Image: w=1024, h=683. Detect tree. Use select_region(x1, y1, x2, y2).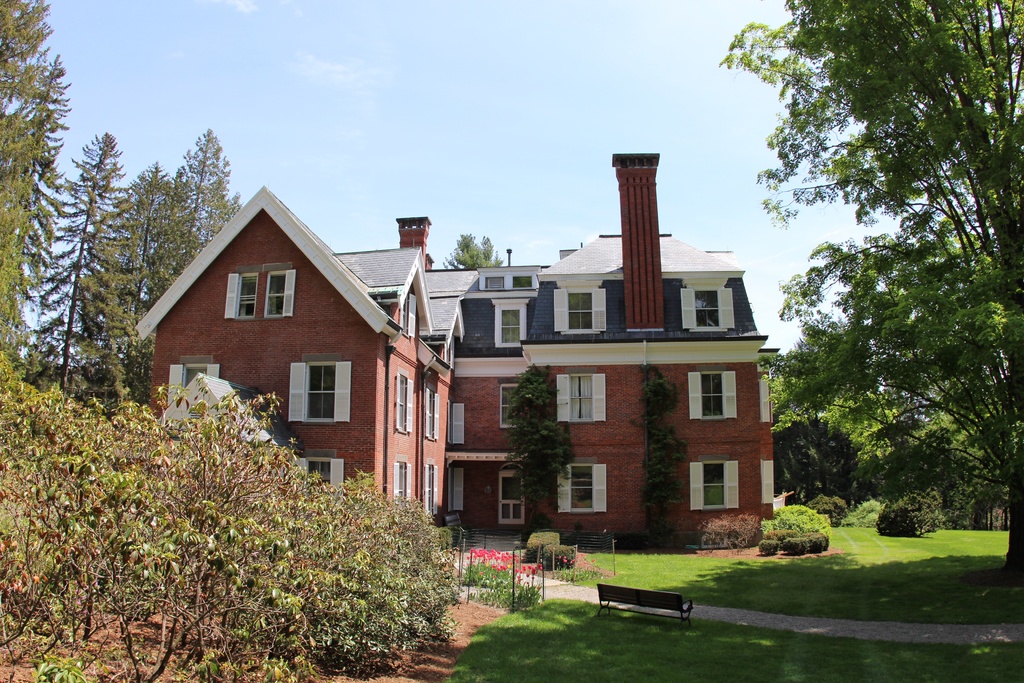
select_region(438, 236, 504, 272).
